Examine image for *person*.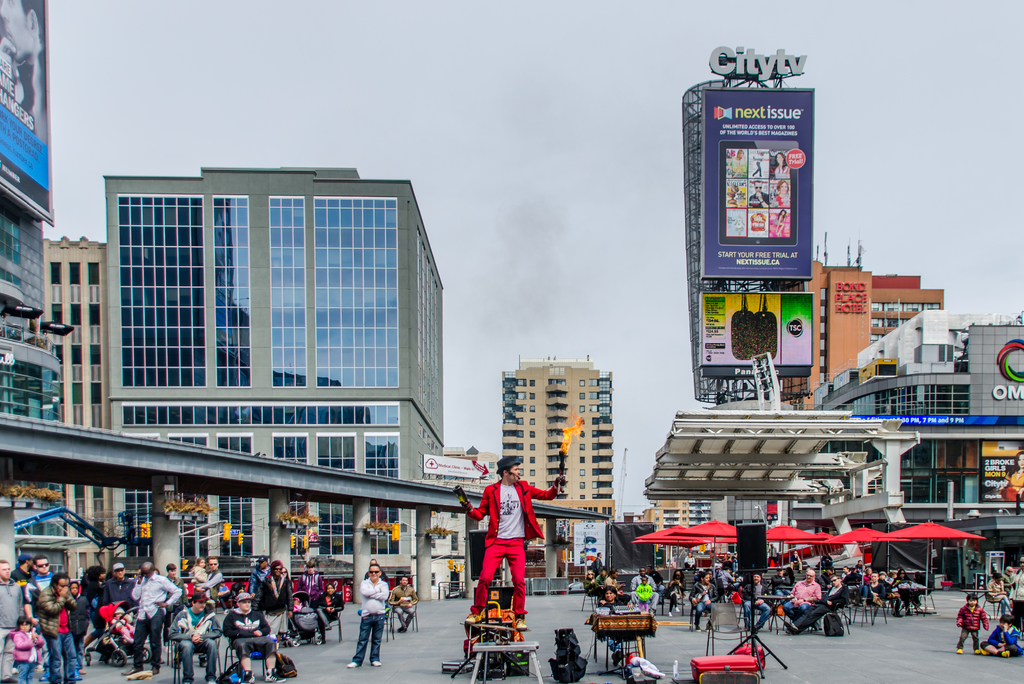
Examination result: bbox(349, 564, 388, 669).
